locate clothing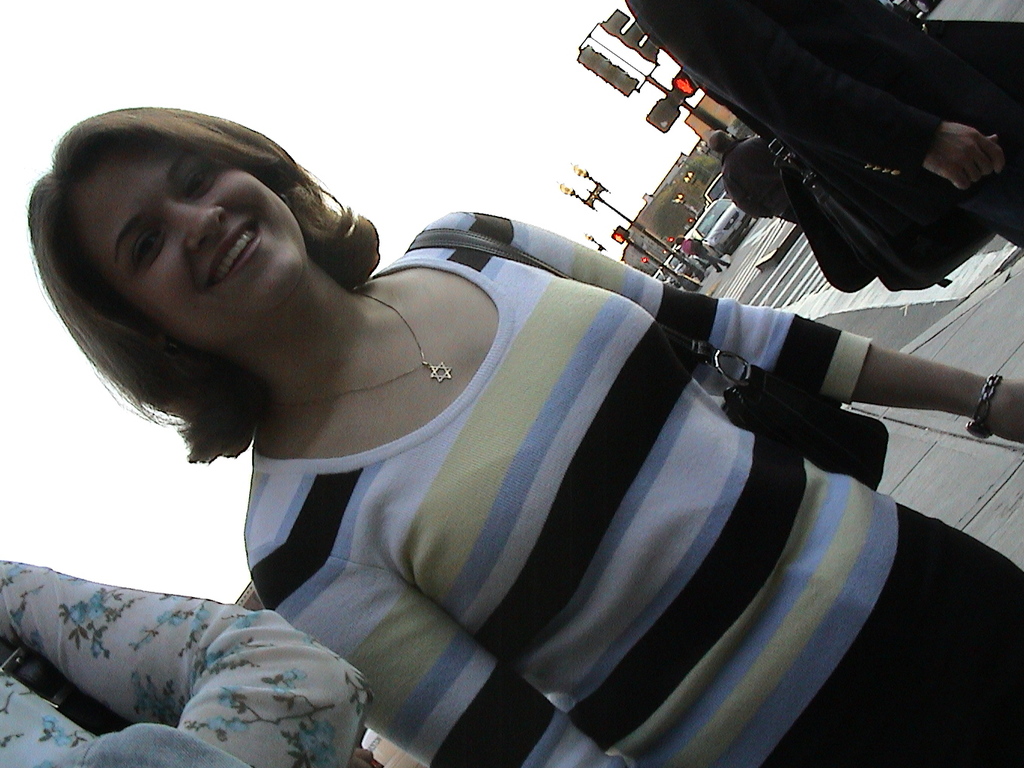
(0,558,371,767)
